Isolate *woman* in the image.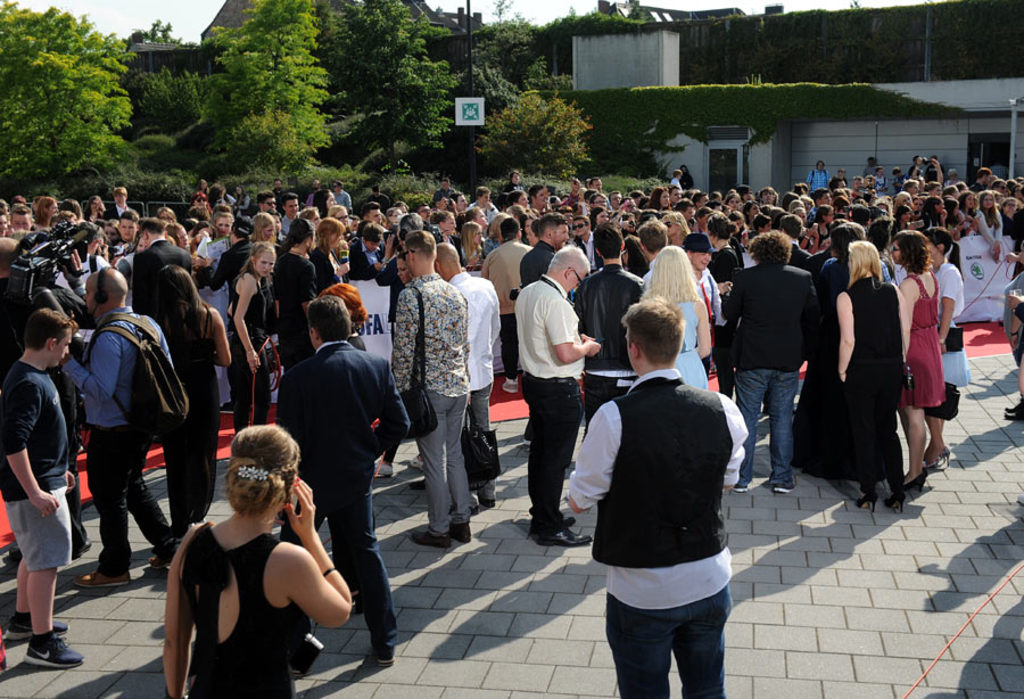
Isolated region: (left=158, top=389, right=361, bottom=680).
